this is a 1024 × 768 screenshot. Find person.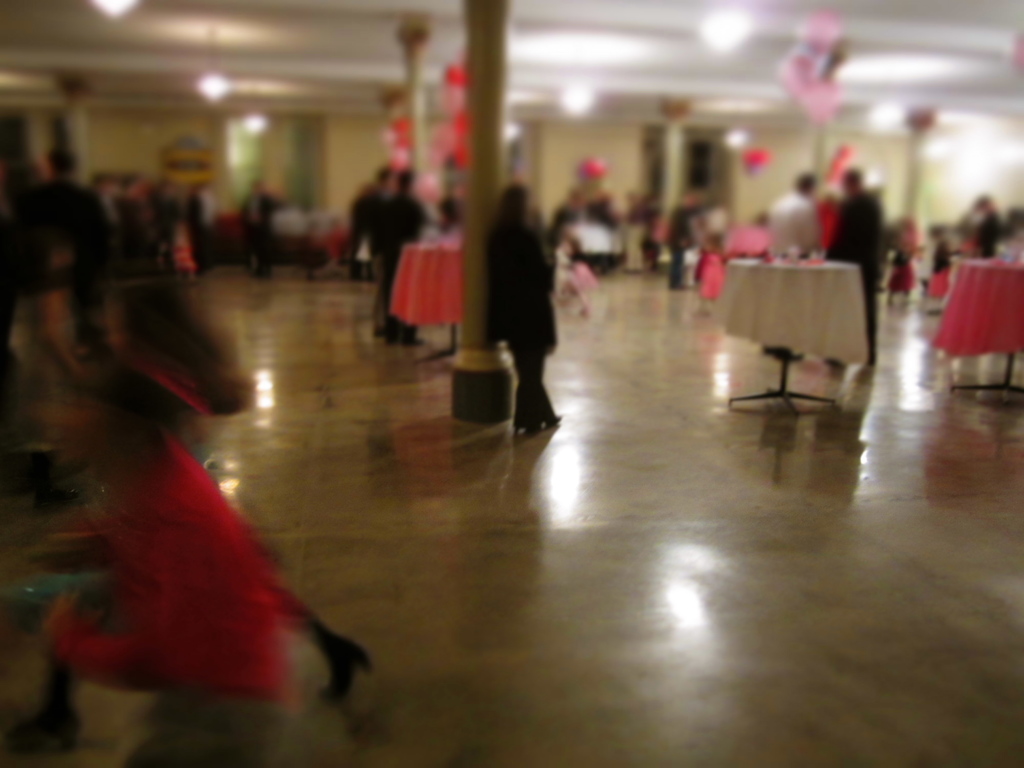
Bounding box: [left=929, top=221, right=963, bottom=312].
